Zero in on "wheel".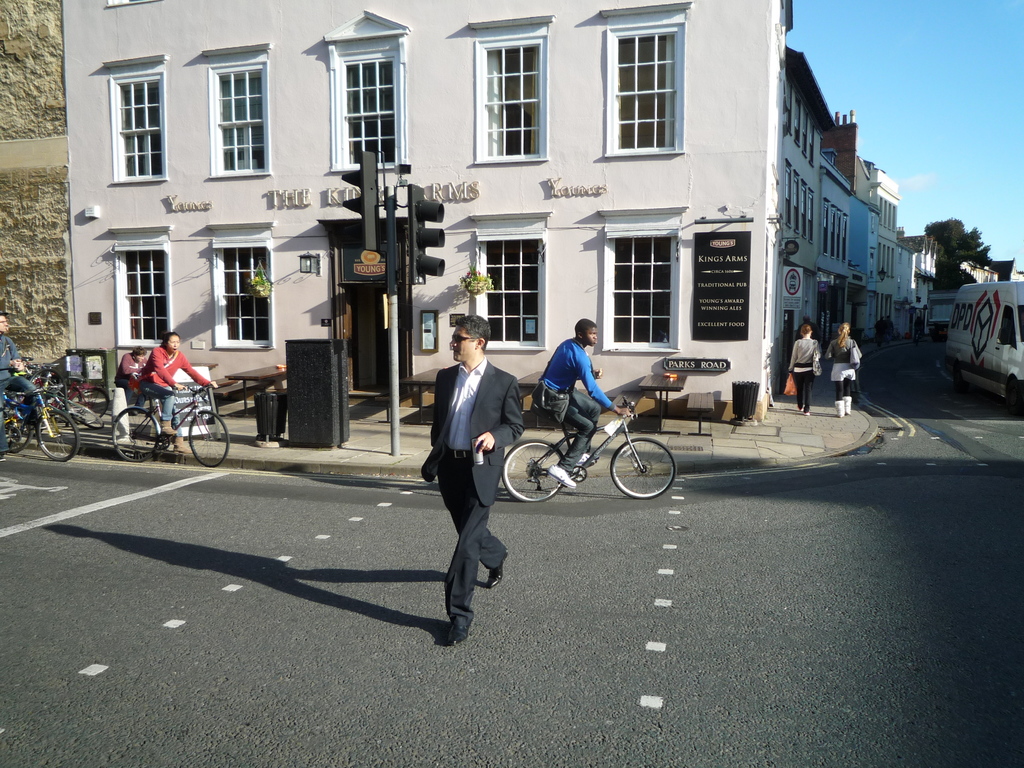
Zeroed in: Rect(68, 397, 99, 427).
